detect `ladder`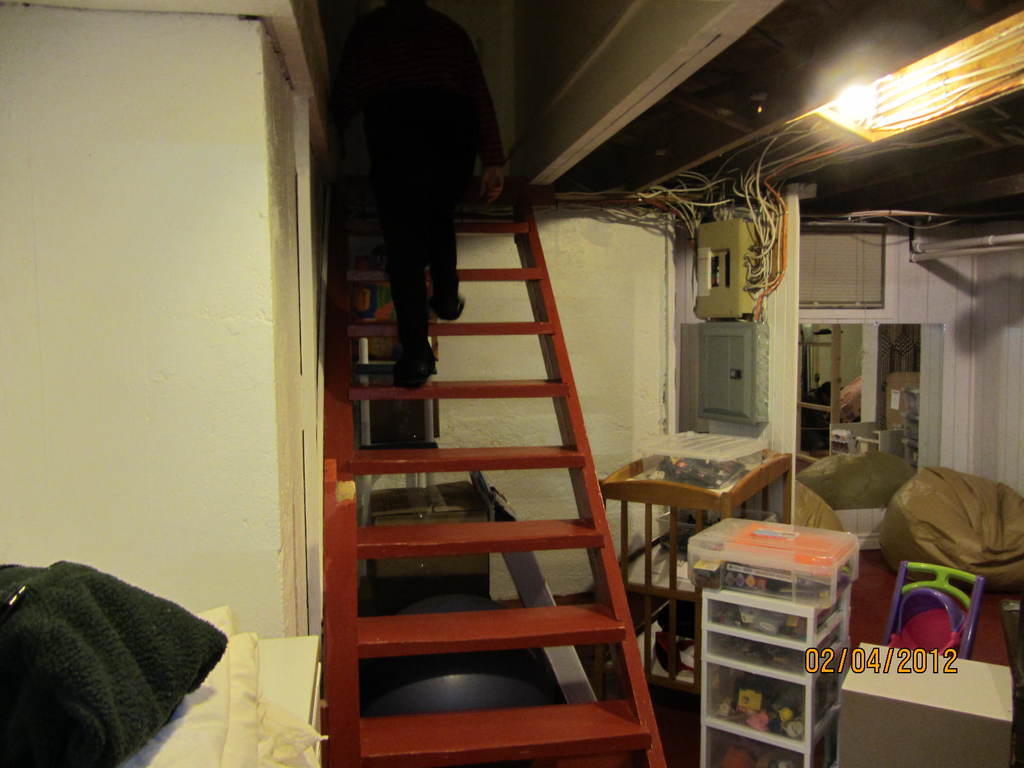
{"left": 316, "top": 145, "right": 660, "bottom": 764}
